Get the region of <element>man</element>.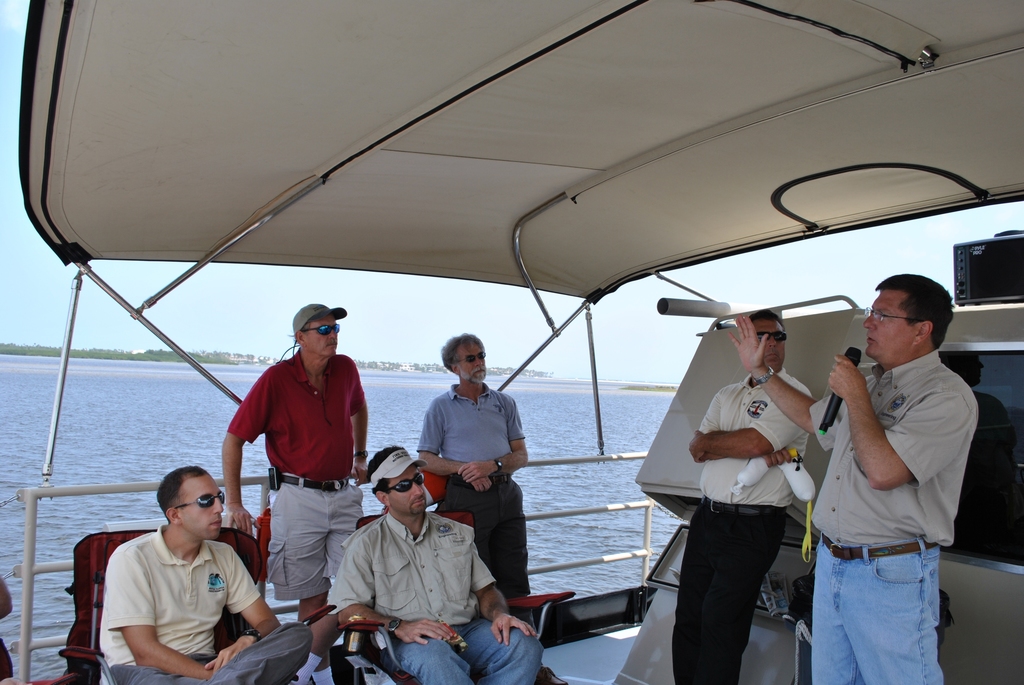
bbox=(221, 297, 366, 655).
